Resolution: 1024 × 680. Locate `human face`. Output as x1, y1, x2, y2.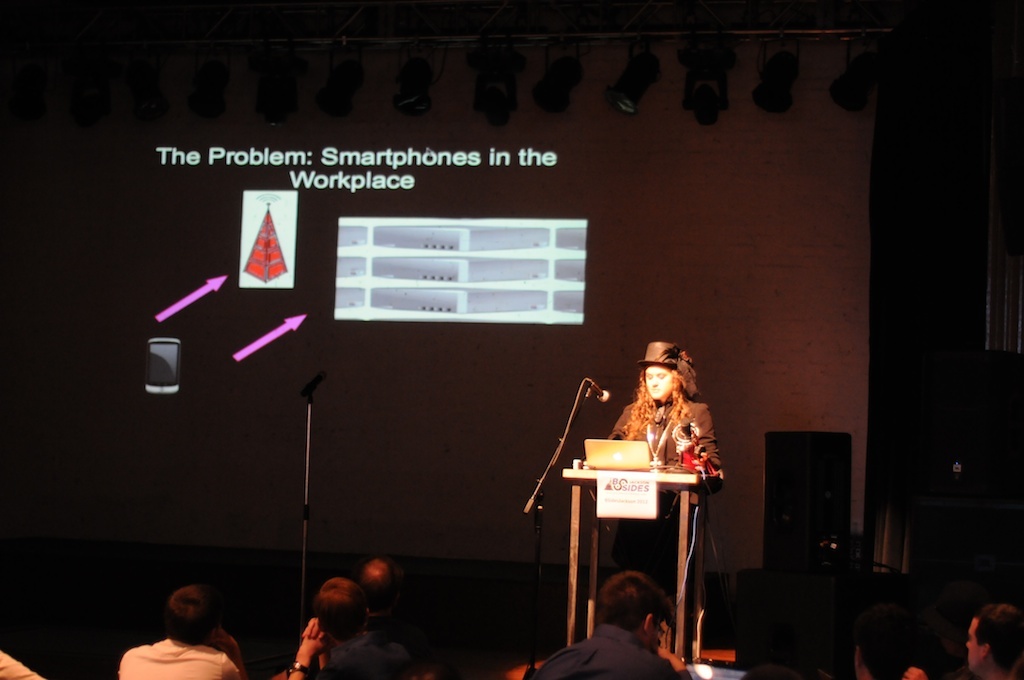
964, 612, 982, 671.
